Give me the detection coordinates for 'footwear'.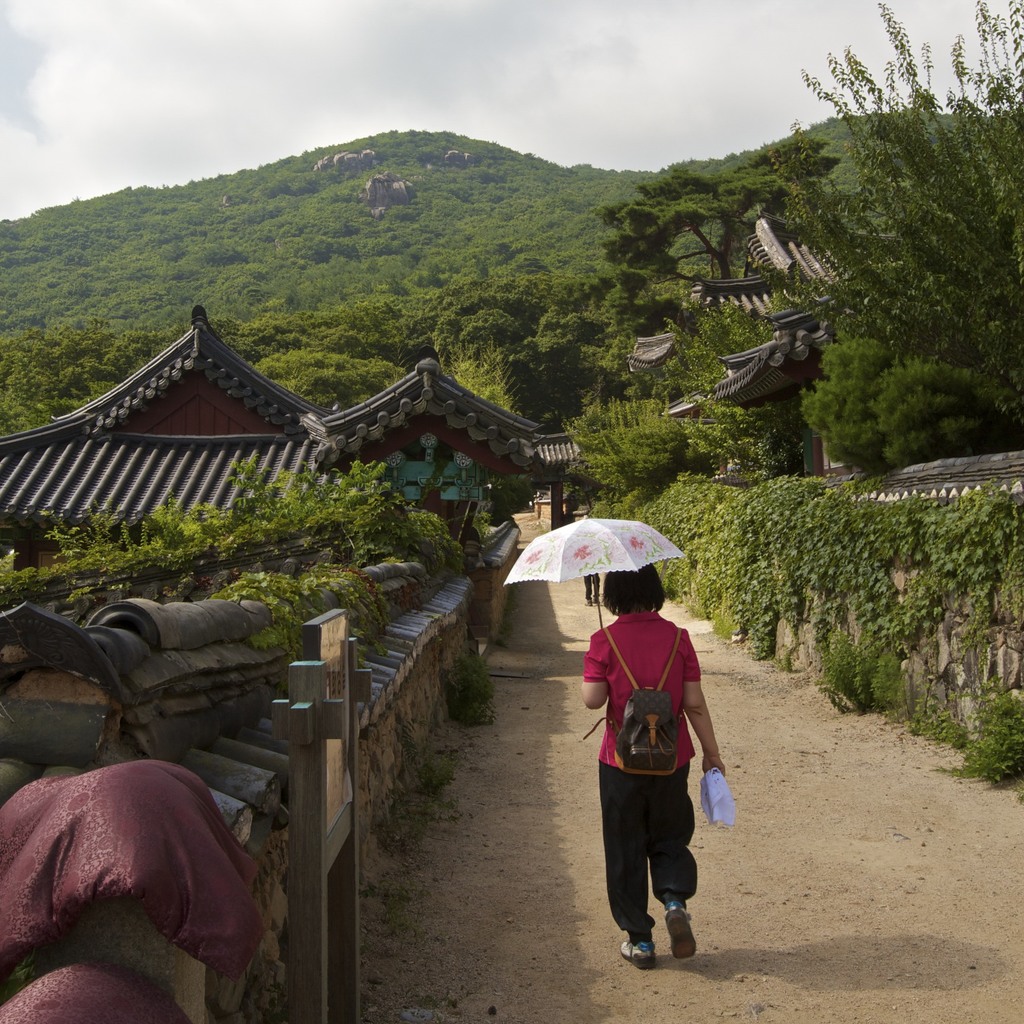
x1=602, y1=906, x2=651, y2=975.
